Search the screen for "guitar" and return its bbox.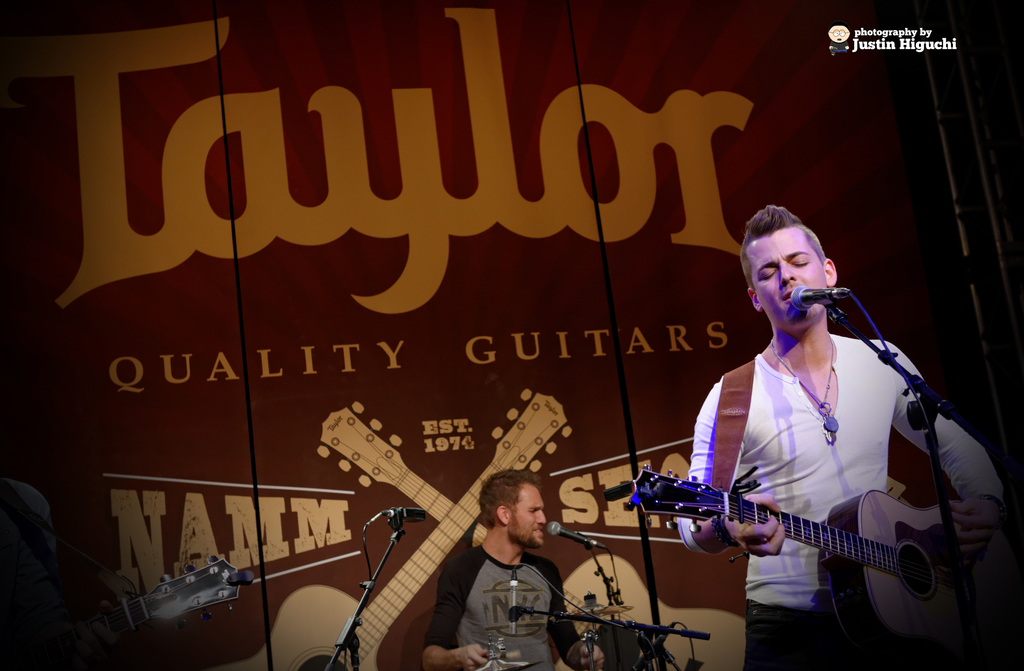
Found: crop(215, 388, 575, 670).
